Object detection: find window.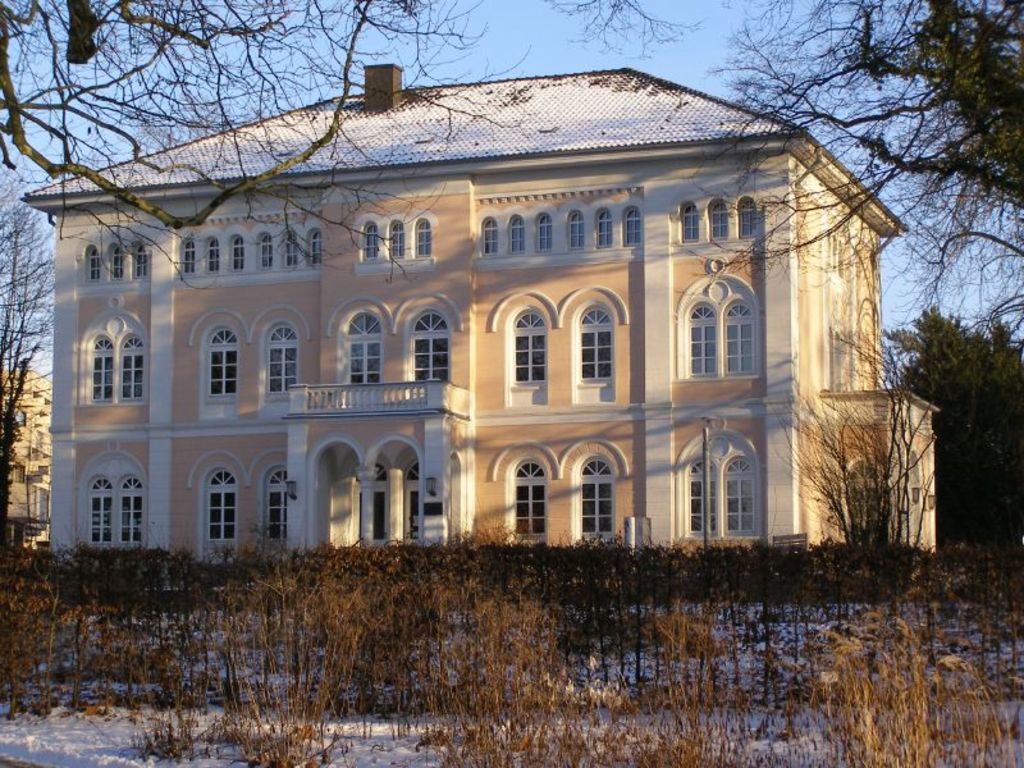
219,234,253,285.
